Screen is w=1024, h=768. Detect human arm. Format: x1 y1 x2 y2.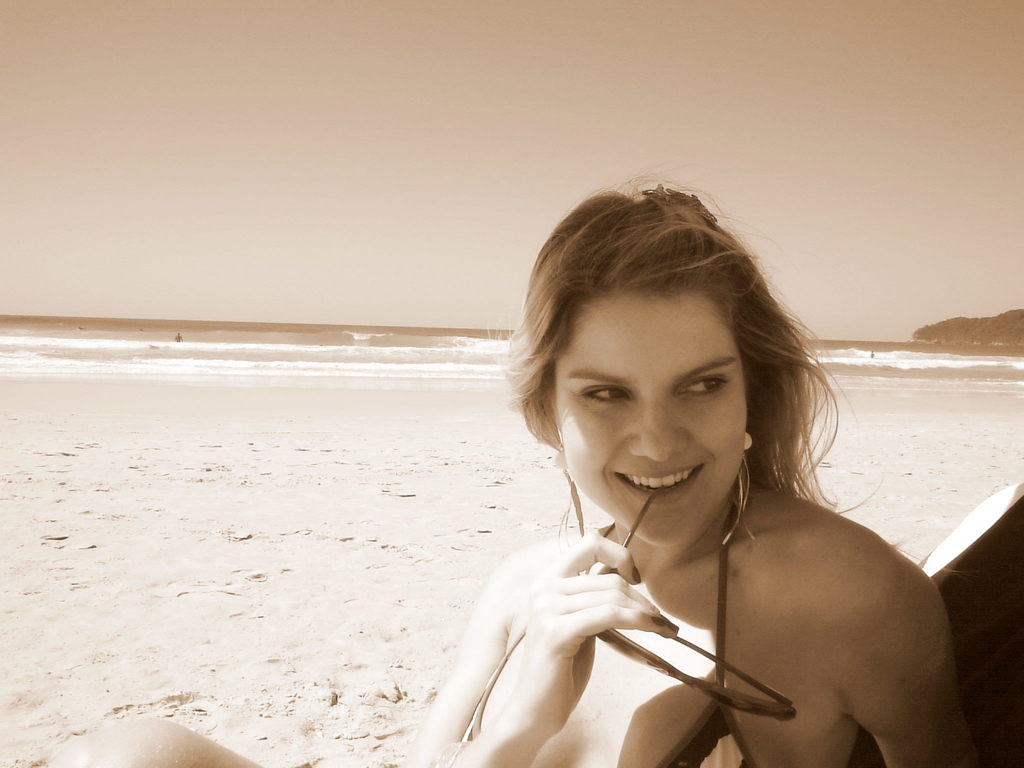
401 532 682 767.
